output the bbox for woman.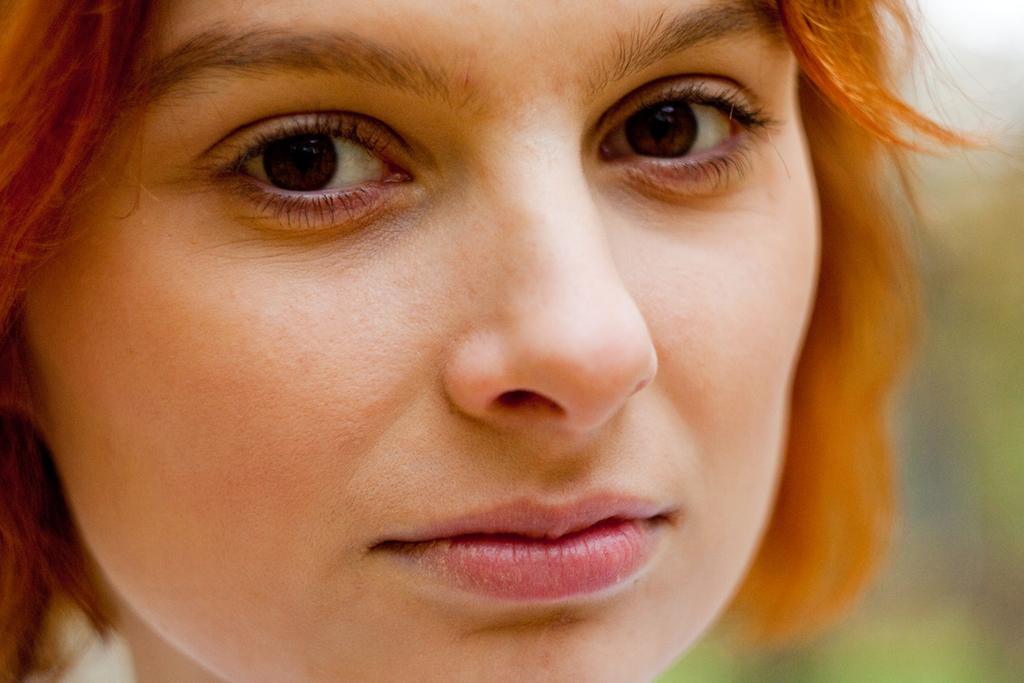
19, 0, 992, 633.
